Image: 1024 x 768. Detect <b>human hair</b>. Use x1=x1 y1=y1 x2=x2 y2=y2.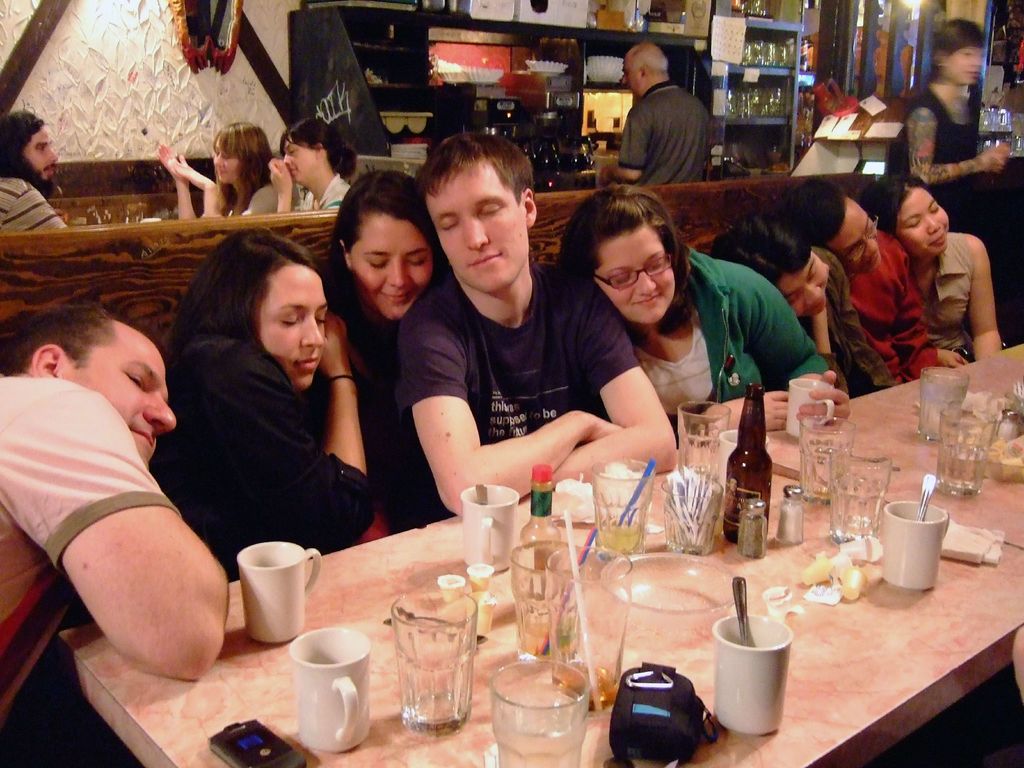
x1=0 y1=110 x2=49 y2=198.
